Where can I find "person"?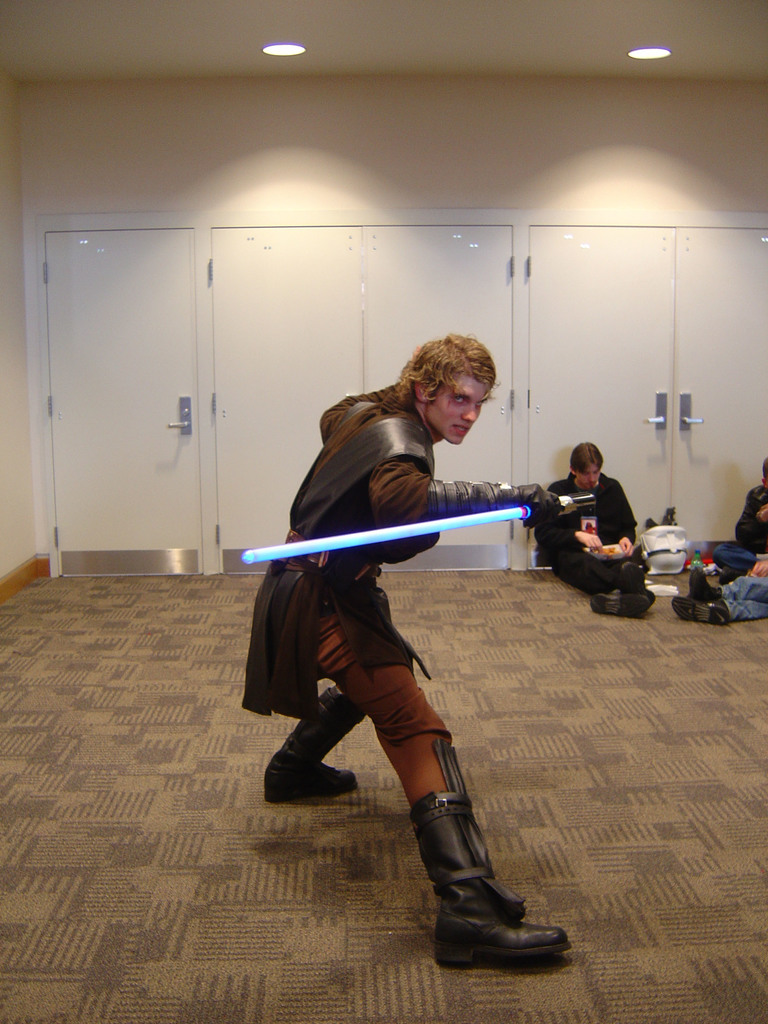
You can find it at <region>724, 463, 767, 548</region>.
